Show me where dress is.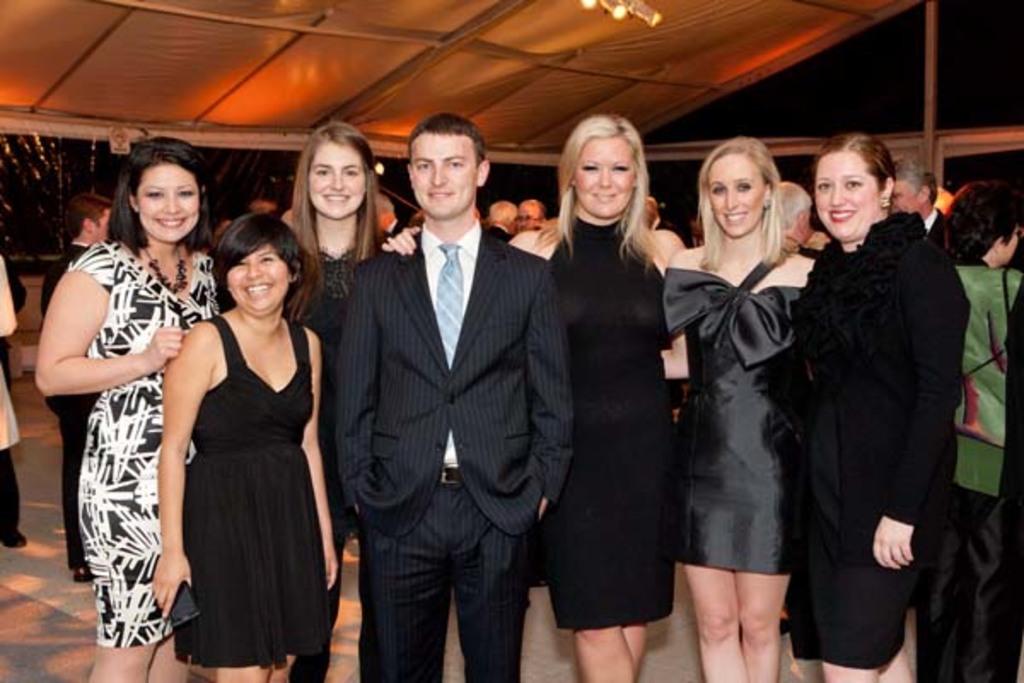
dress is at bbox(171, 311, 328, 673).
